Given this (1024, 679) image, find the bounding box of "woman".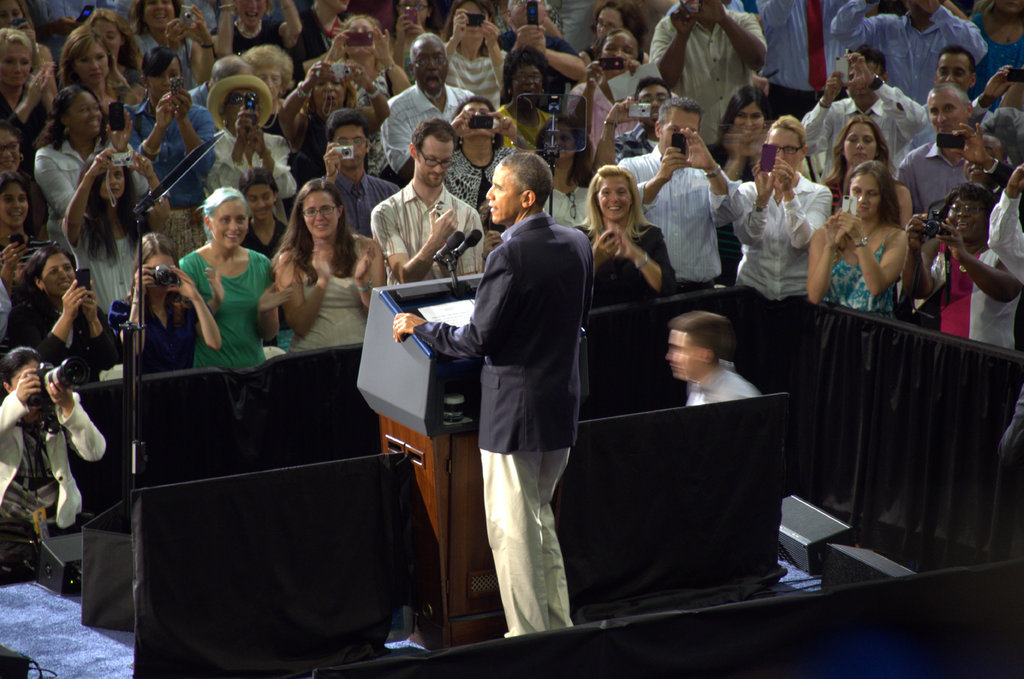
[x1=445, y1=94, x2=543, y2=221].
